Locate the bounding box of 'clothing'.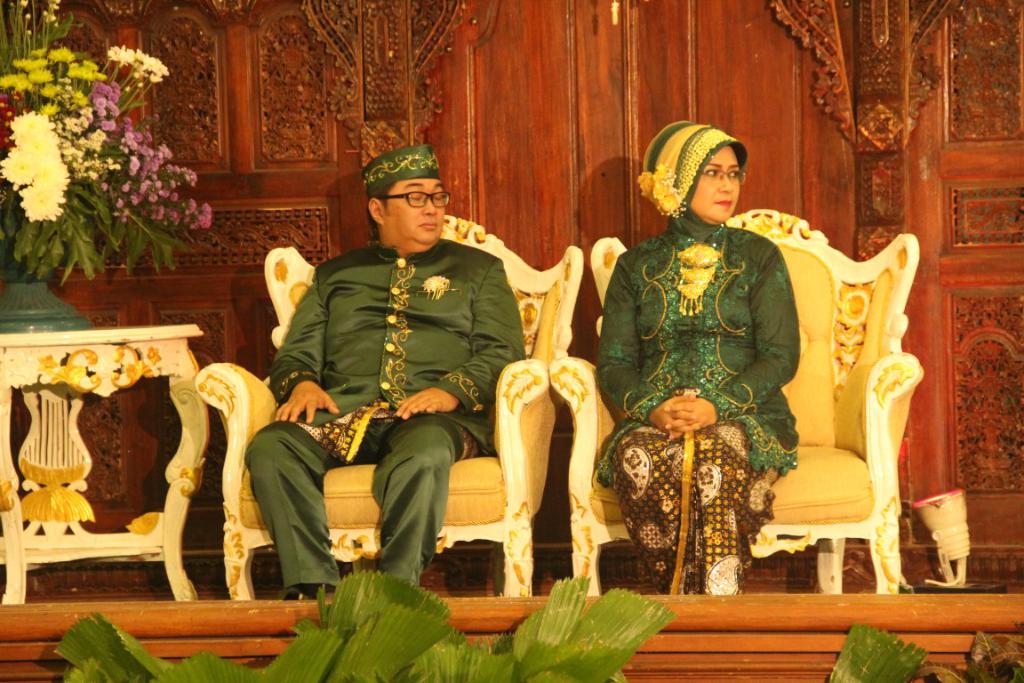
Bounding box: <bbox>596, 213, 801, 598</bbox>.
